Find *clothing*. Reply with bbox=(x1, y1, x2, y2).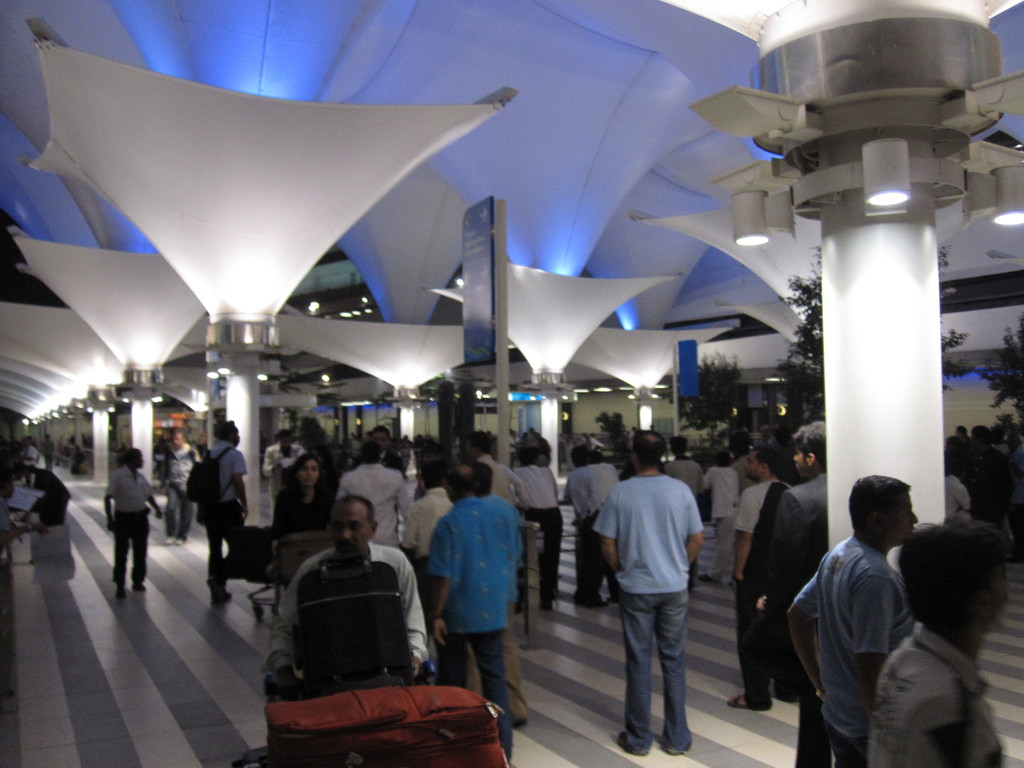
bbox=(260, 521, 436, 734).
